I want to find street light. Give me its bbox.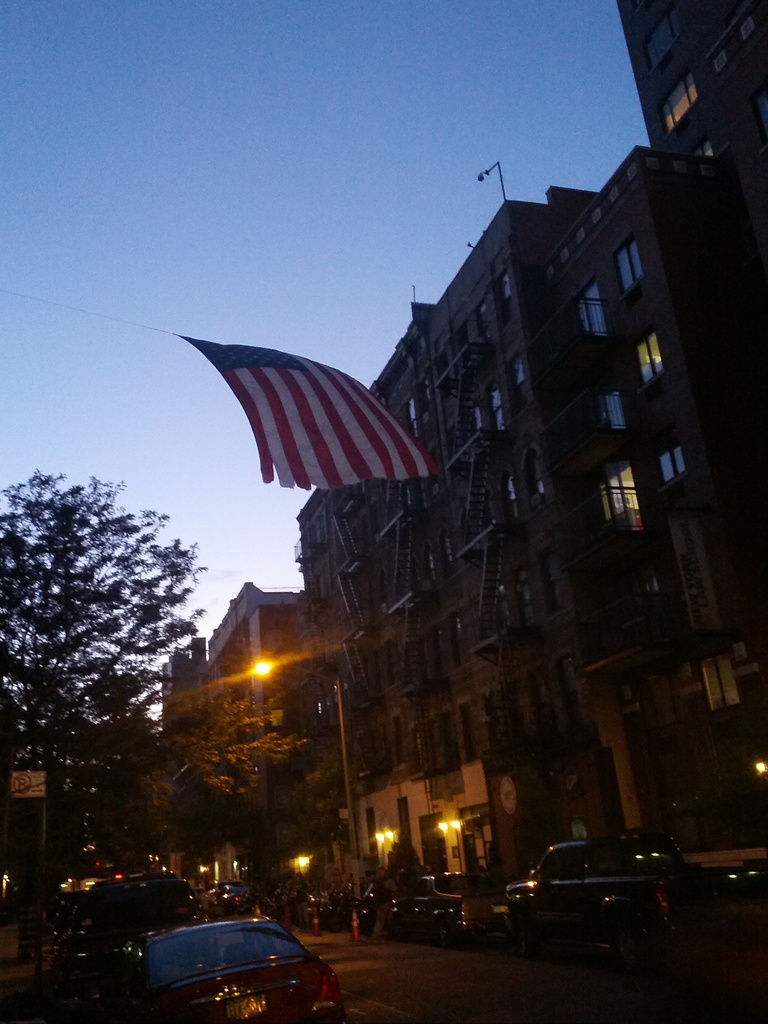
[251, 650, 357, 940].
